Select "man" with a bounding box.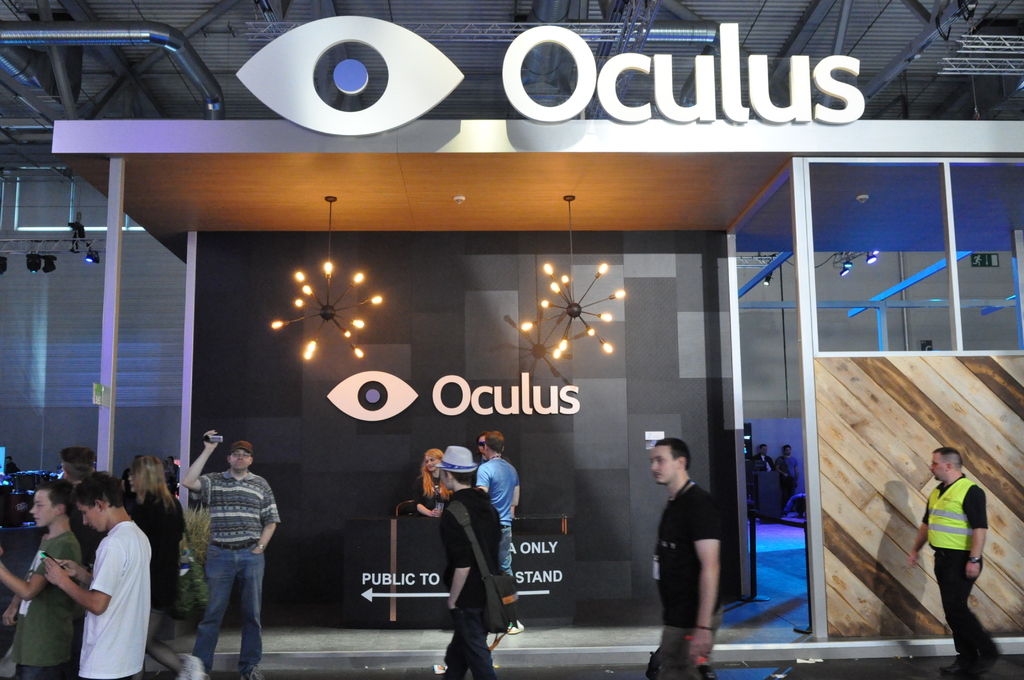
box=[648, 437, 721, 679].
